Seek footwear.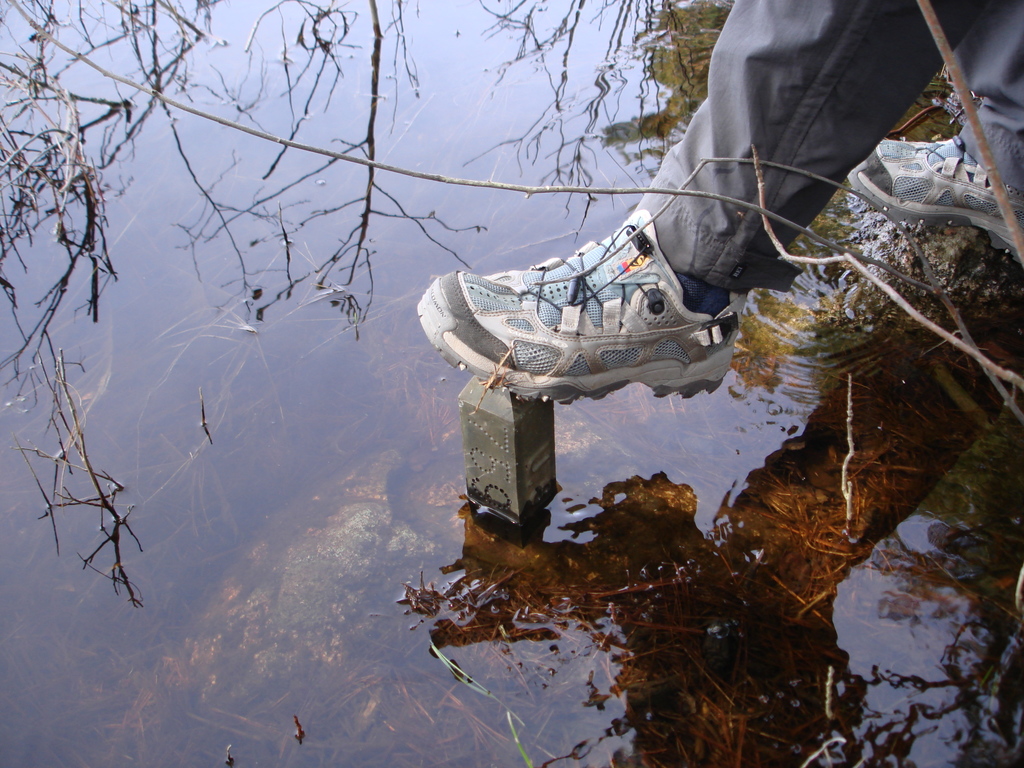
{"x1": 845, "y1": 138, "x2": 1023, "y2": 258}.
